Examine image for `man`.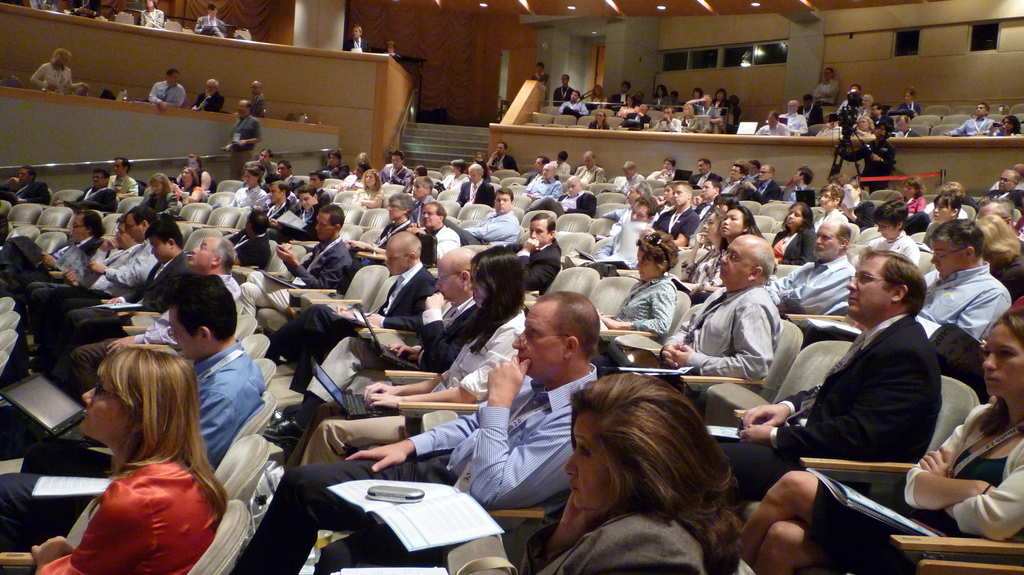
Examination result: (837, 124, 895, 185).
